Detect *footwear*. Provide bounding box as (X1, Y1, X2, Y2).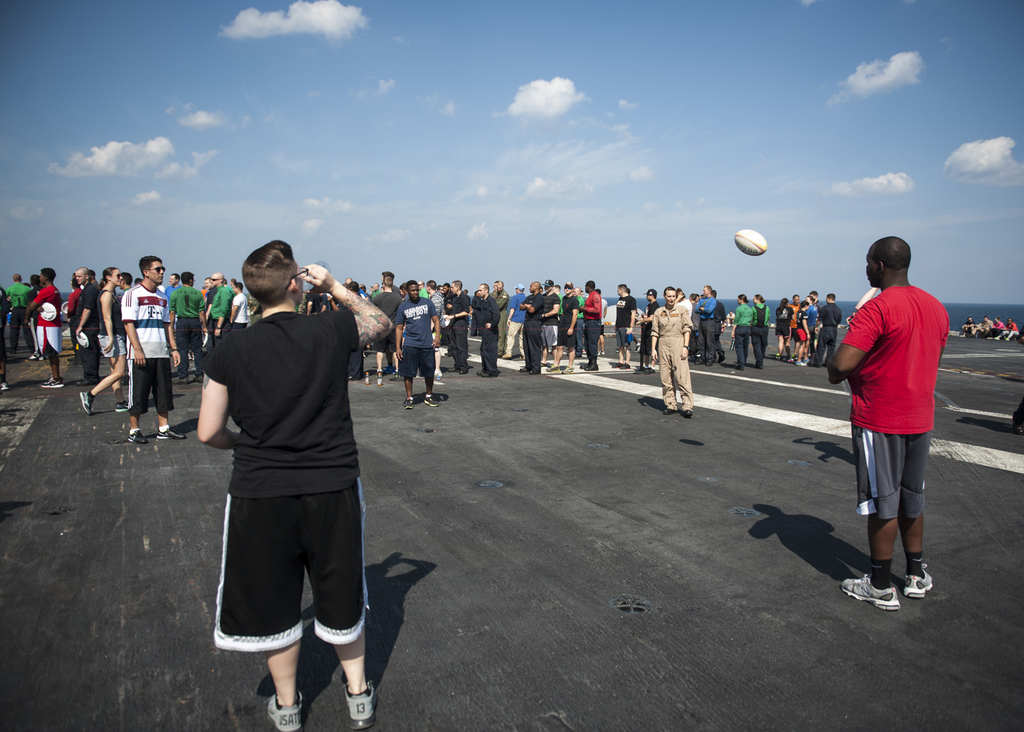
(663, 406, 680, 416).
